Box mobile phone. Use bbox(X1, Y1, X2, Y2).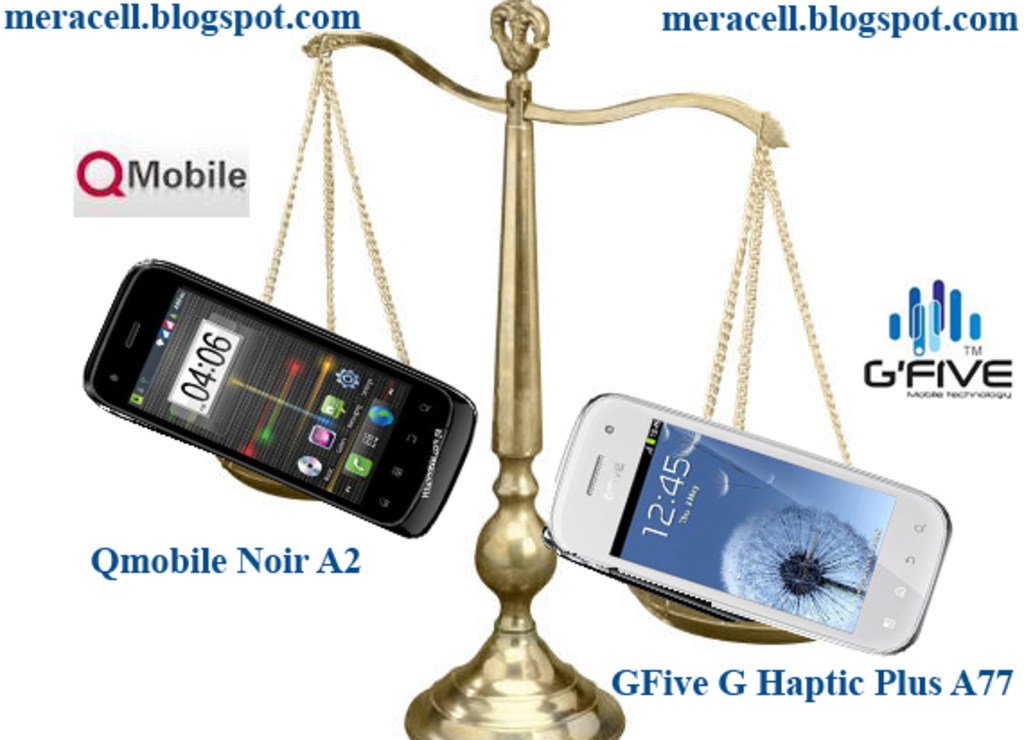
bbox(81, 255, 480, 539).
